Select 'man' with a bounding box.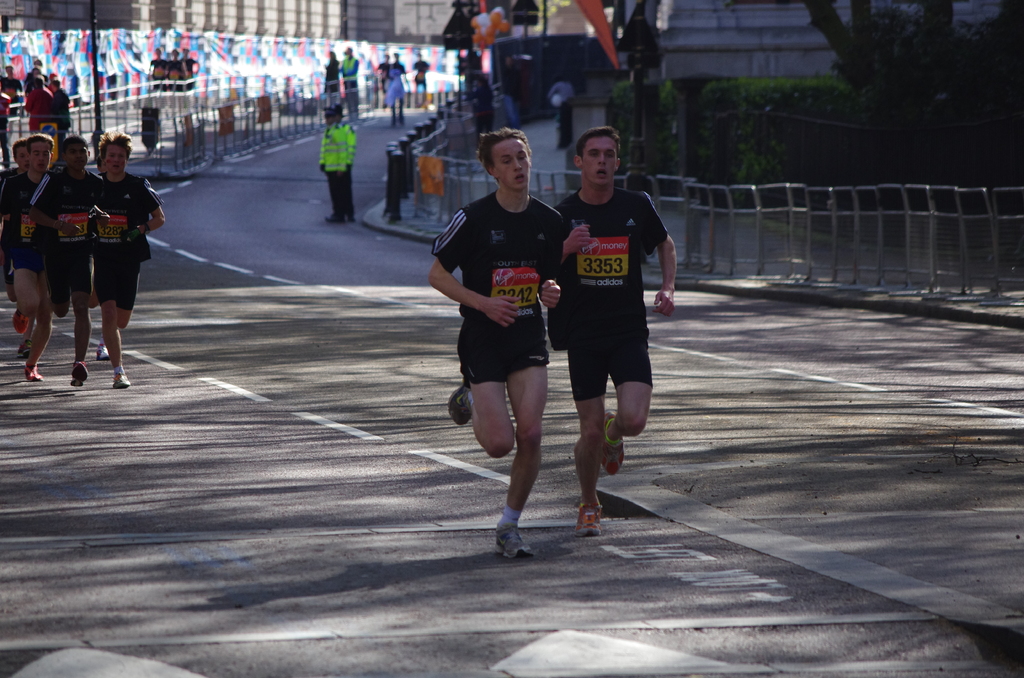
pyautogui.locateOnScreen(385, 51, 409, 126).
